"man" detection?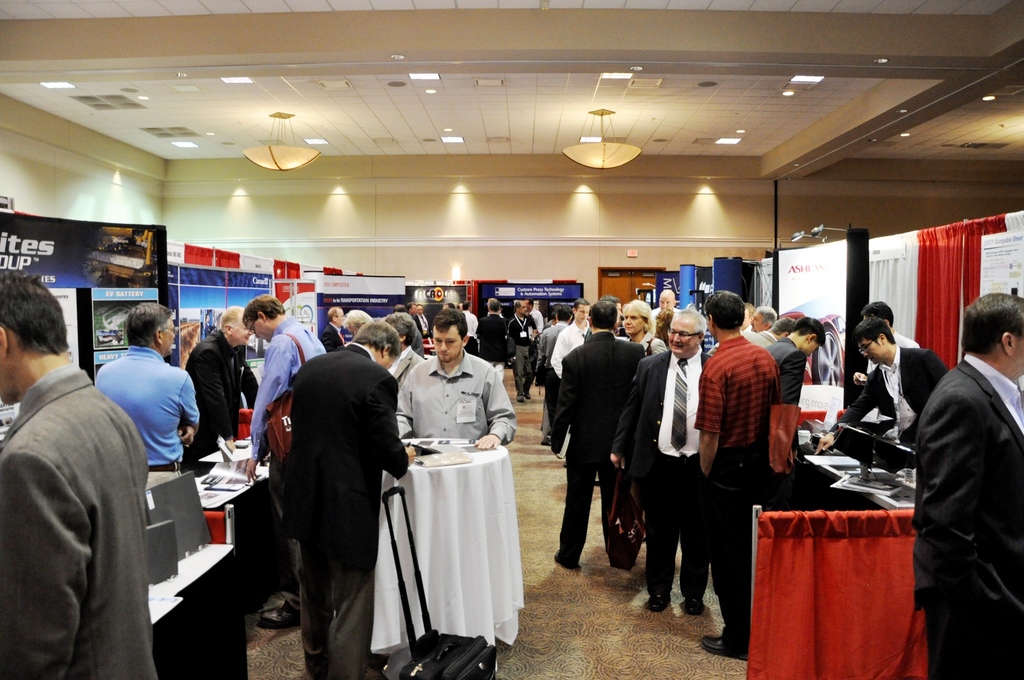
387/310/426/389
